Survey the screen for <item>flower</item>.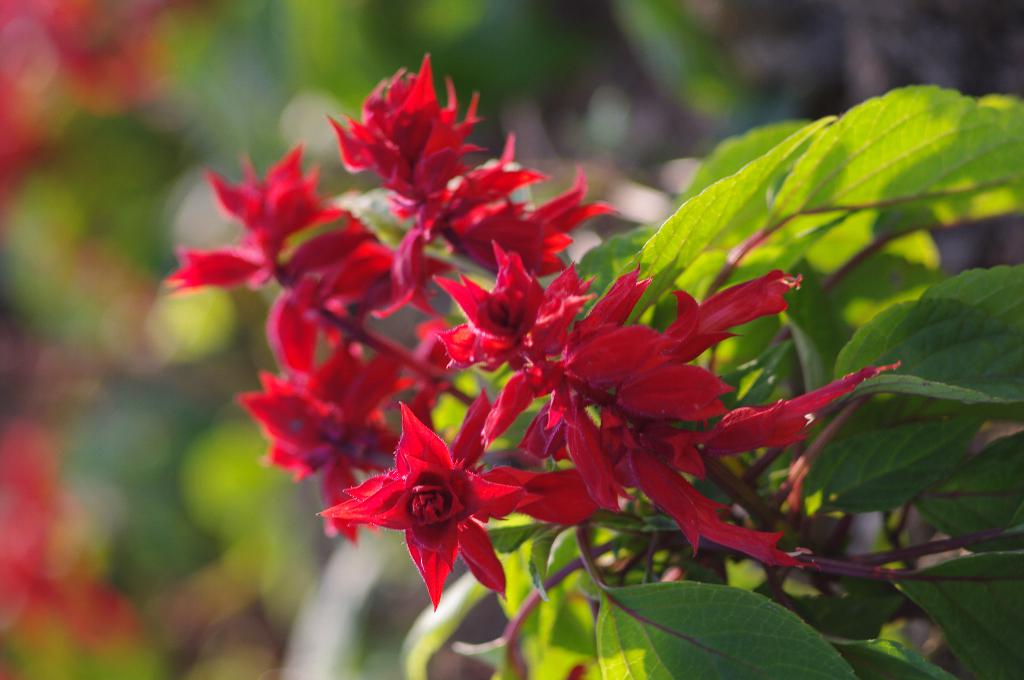
Survey found: left=333, top=407, right=529, bottom=595.
